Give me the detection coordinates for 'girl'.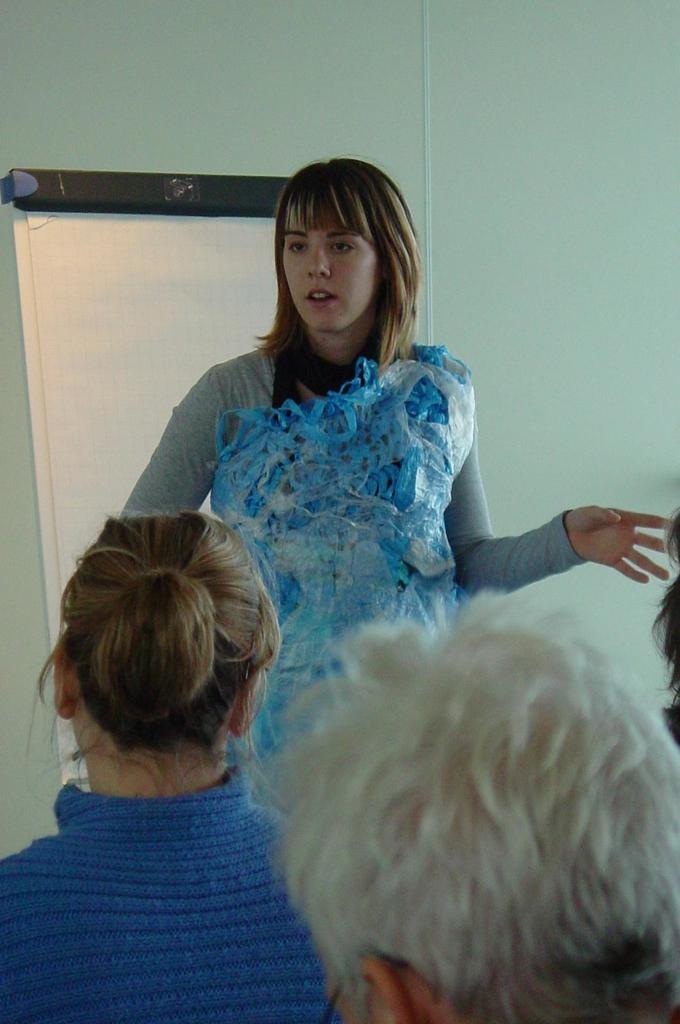
(0, 514, 342, 1023).
